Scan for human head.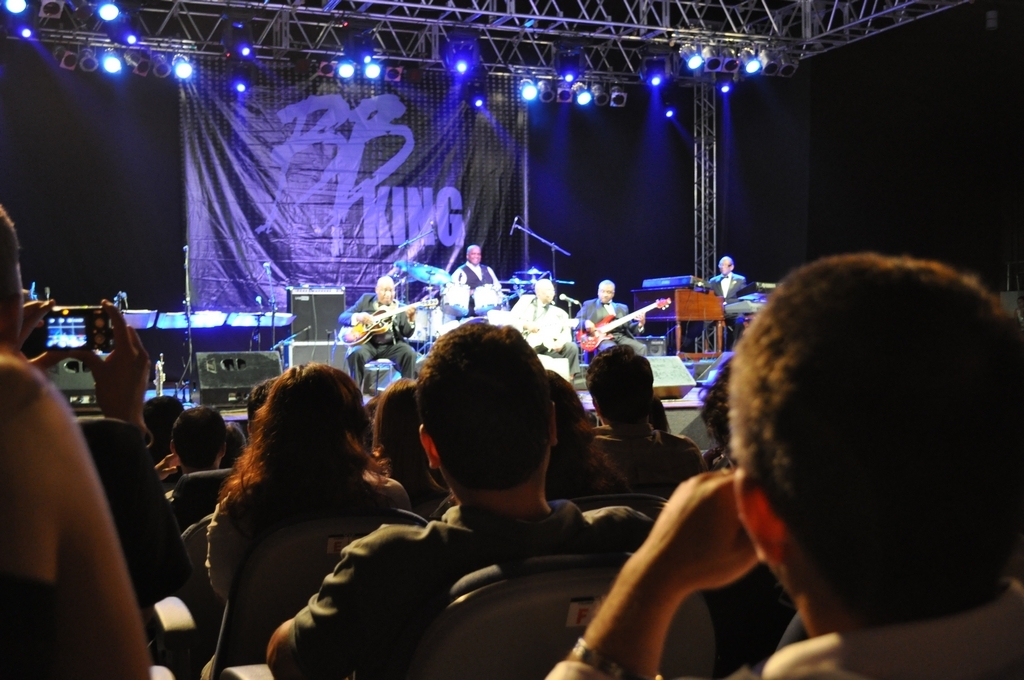
Scan result: bbox=[170, 406, 228, 475].
